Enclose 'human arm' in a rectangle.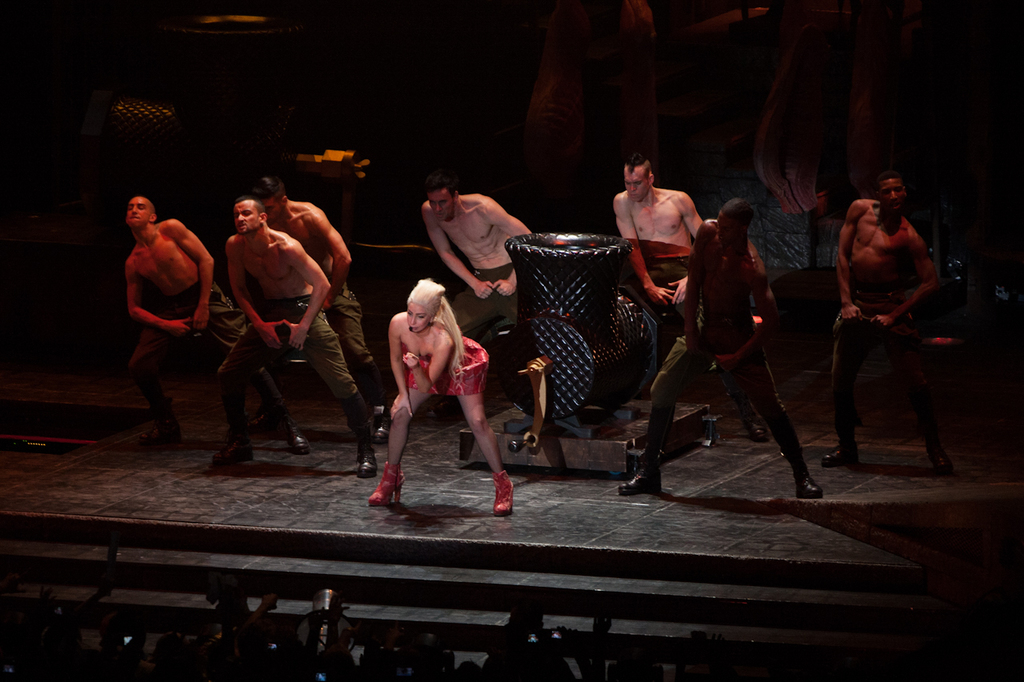
(610, 191, 678, 306).
